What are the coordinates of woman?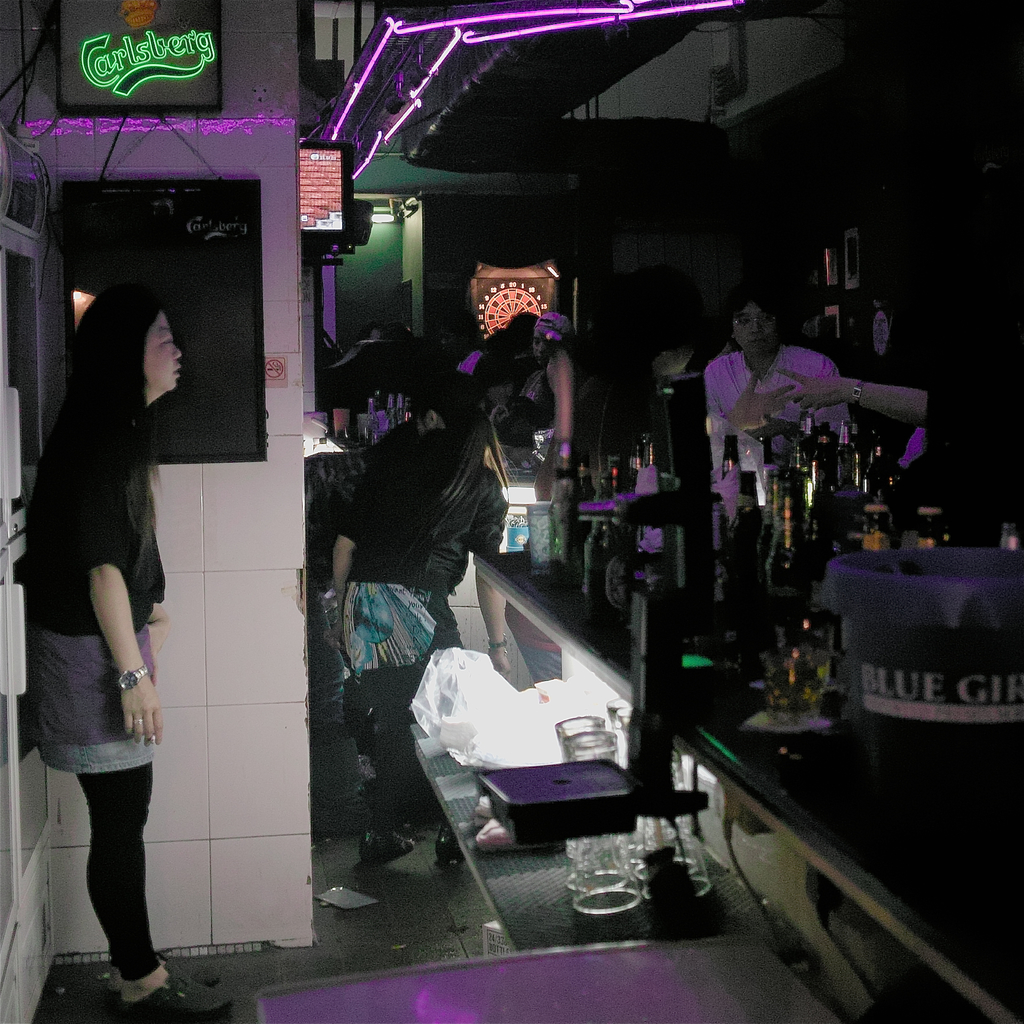
338/372/508/858.
